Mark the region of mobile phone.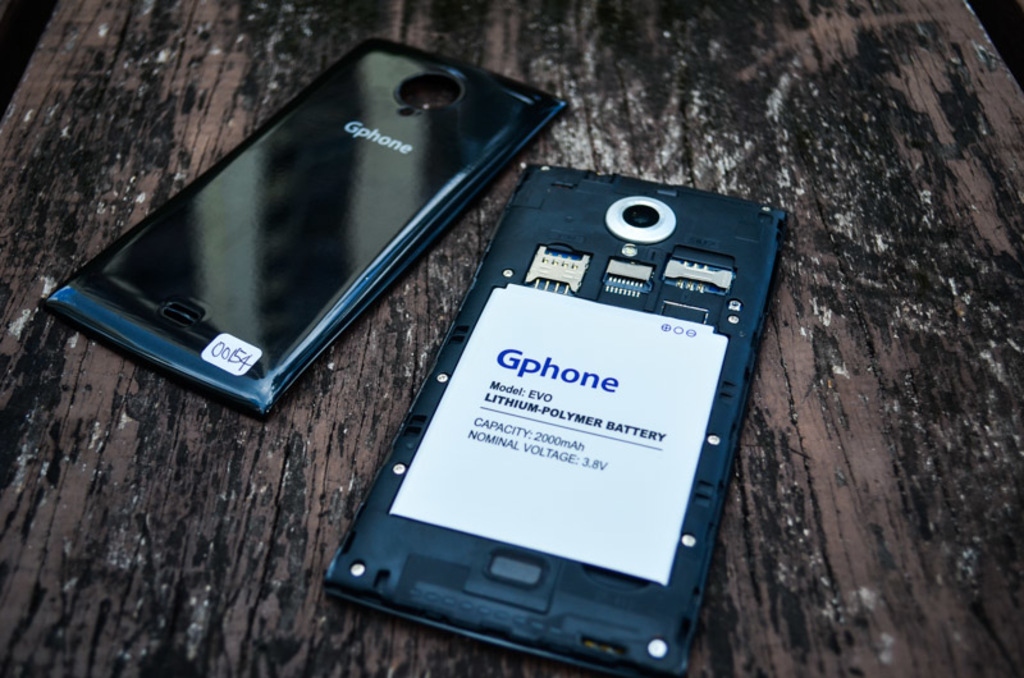
Region: bbox=(40, 32, 571, 422).
